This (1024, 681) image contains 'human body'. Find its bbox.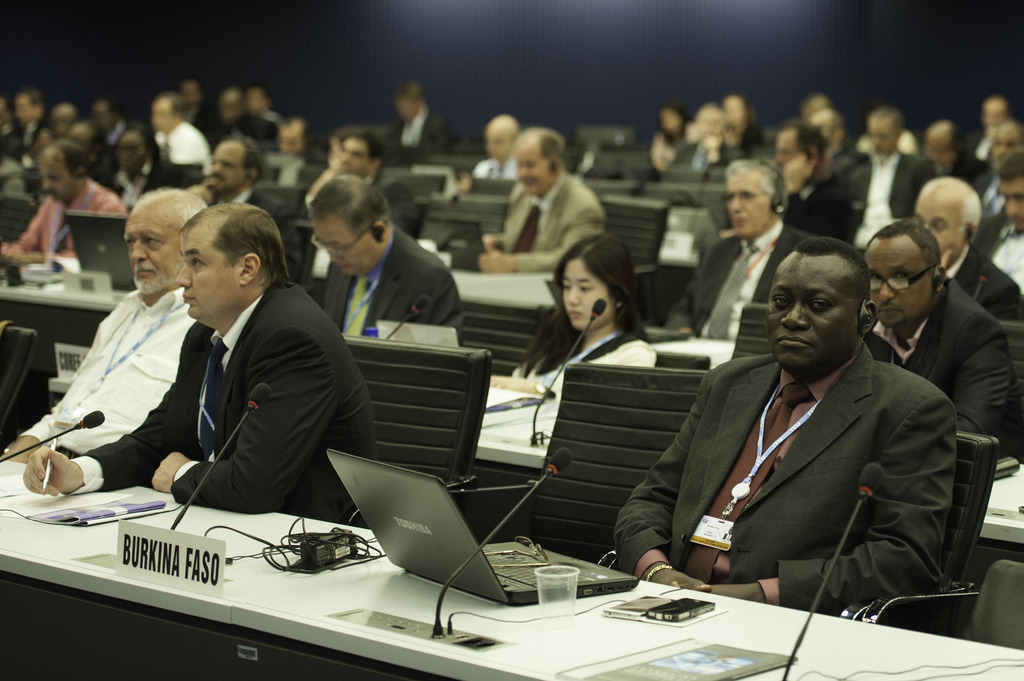
pyautogui.locateOnScreen(0, 186, 209, 465).
